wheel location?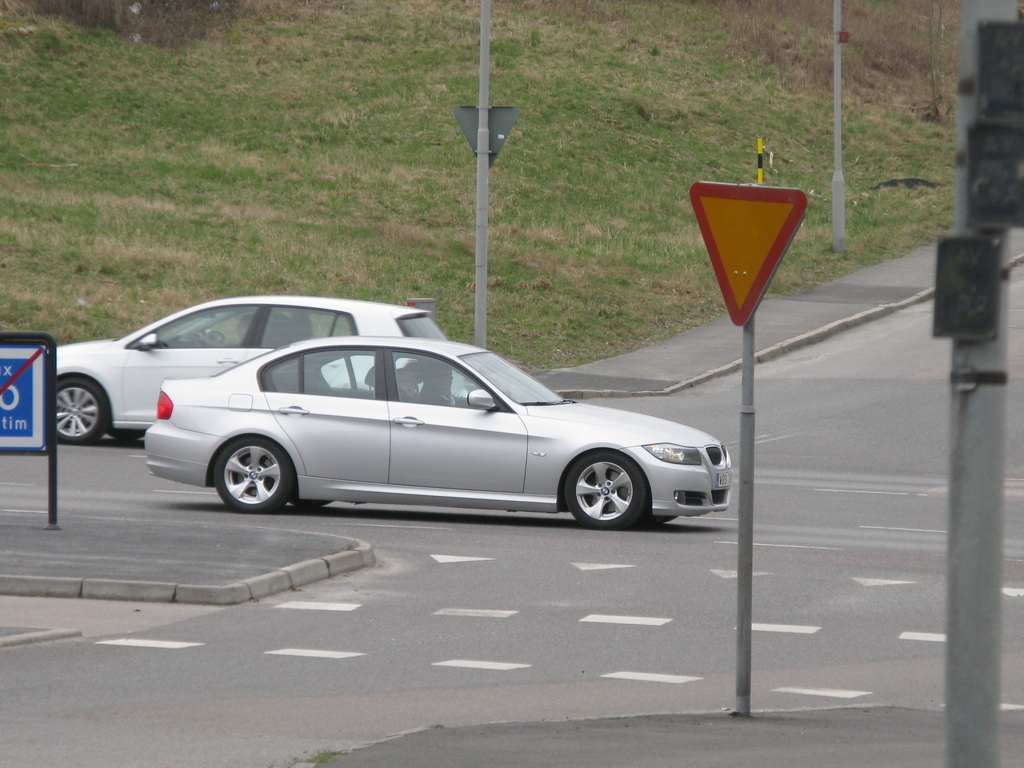
[x1=106, y1=426, x2=148, y2=444]
